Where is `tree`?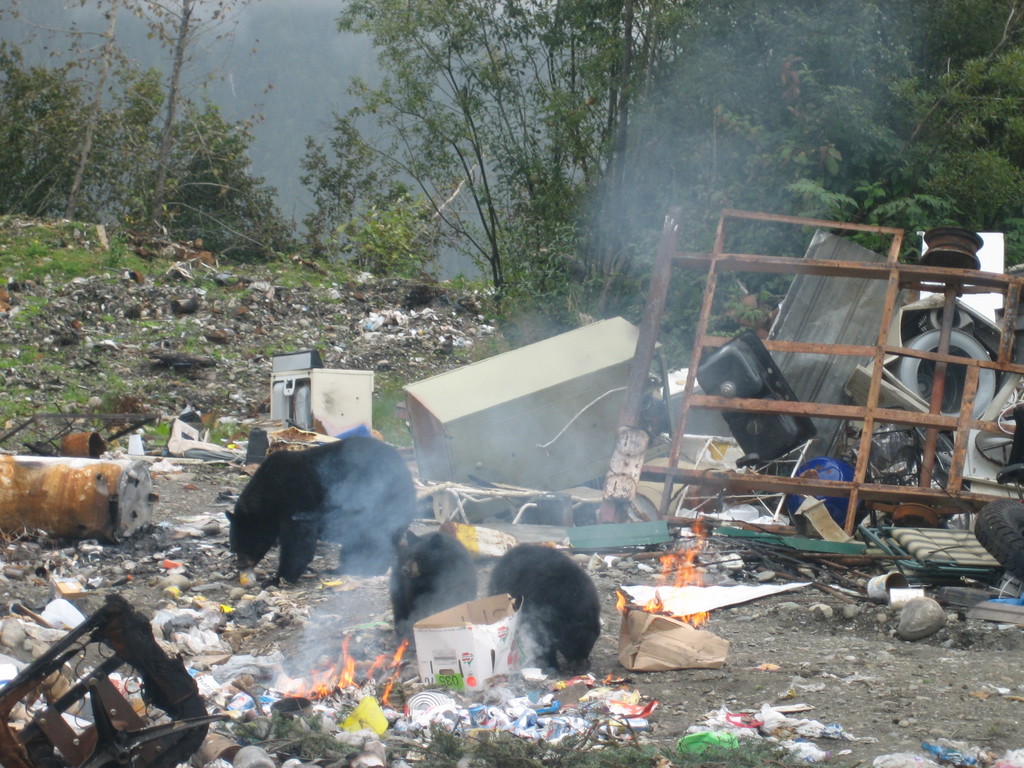
<bbox>714, 54, 1021, 252</bbox>.
